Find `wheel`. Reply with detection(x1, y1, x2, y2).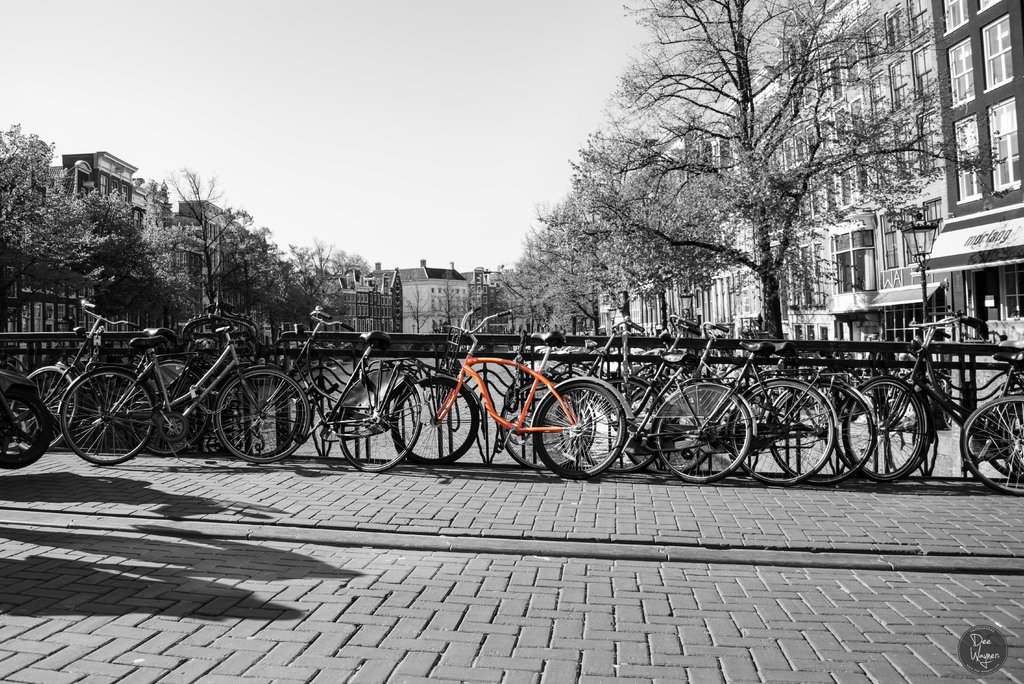
detection(498, 386, 560, 469).
